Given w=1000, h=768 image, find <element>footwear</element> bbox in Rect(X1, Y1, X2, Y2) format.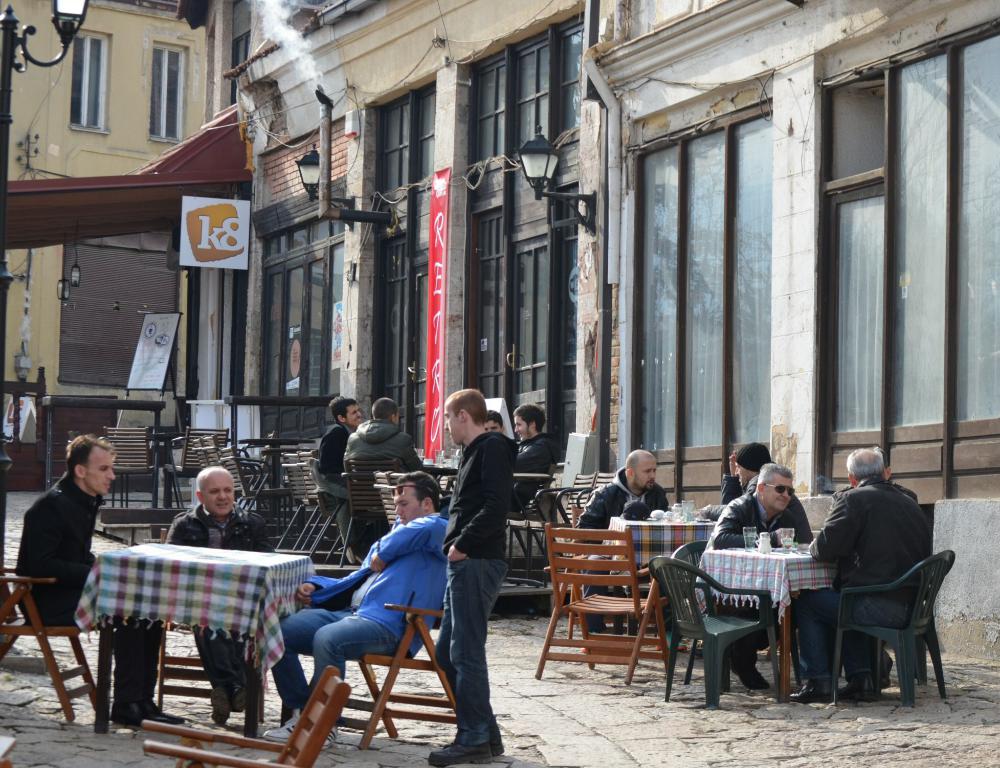
Rect(428, 737, 494, 767).
